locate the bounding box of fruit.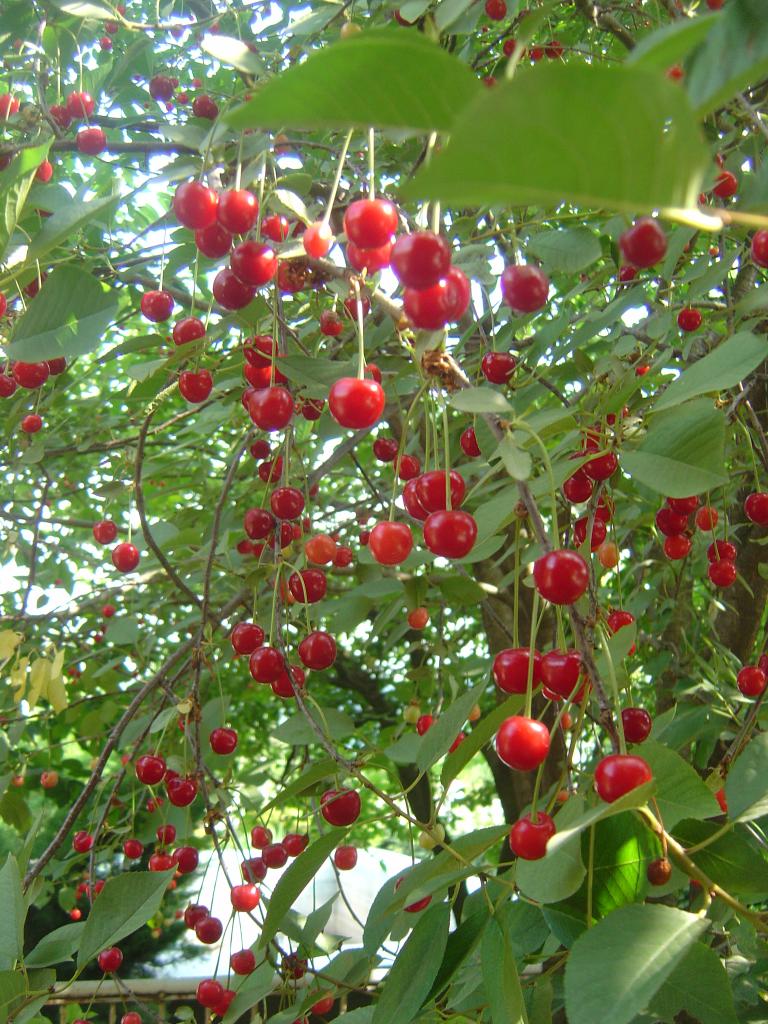
Bounding box: bbox=(742, 491, 767, 531).
